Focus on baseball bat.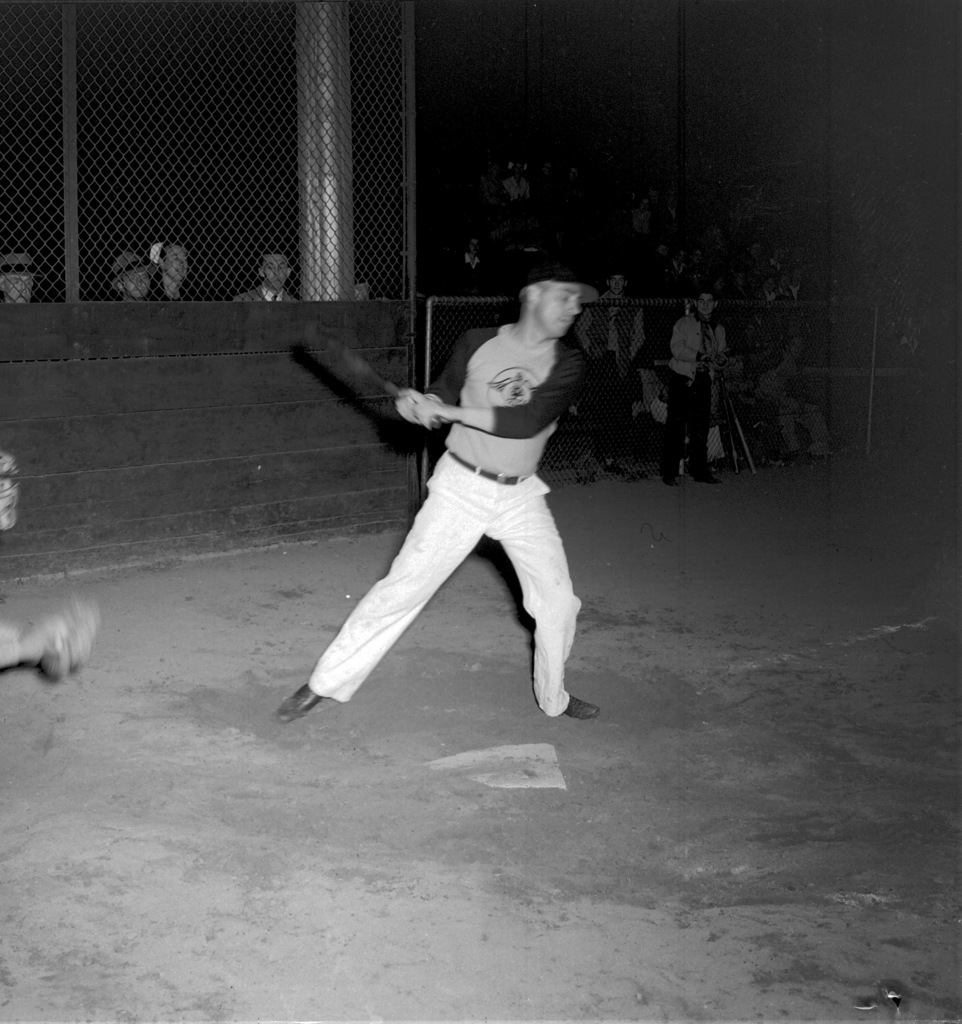
Focused at box=[300, 326, 442, 428].
